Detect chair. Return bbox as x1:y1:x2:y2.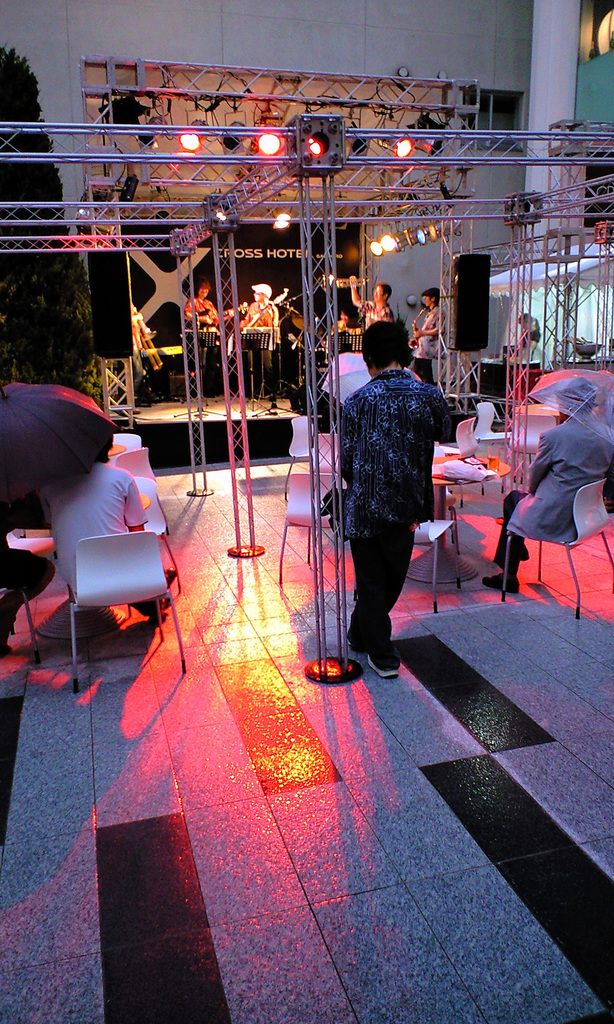
502:480:613:621.
